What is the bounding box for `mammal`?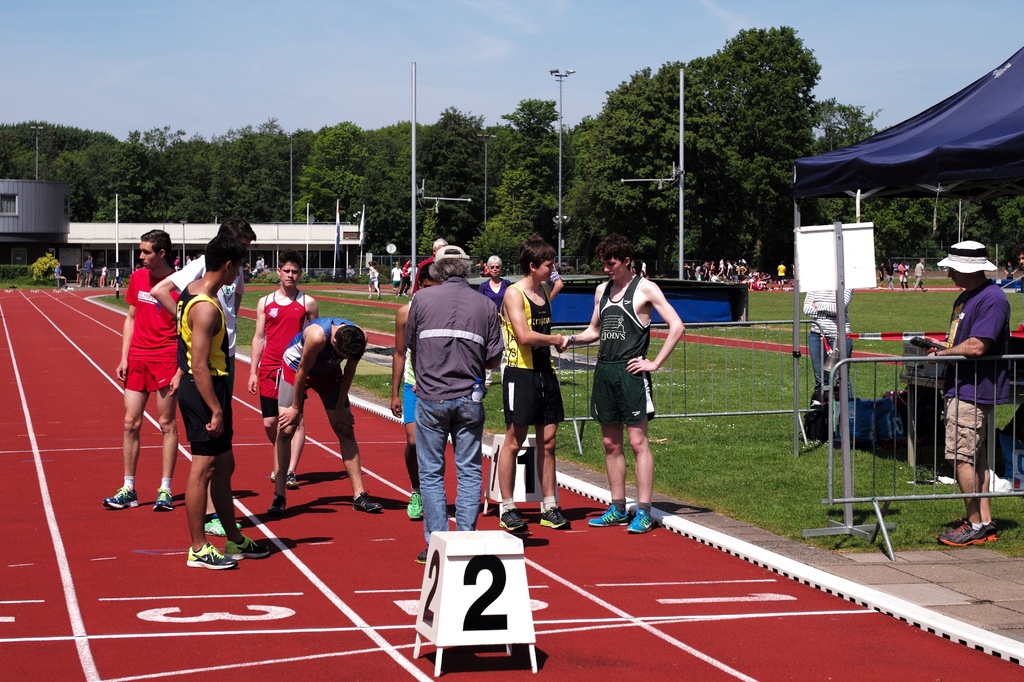
<bbox>83, 253, 89, 286</bbox>.
